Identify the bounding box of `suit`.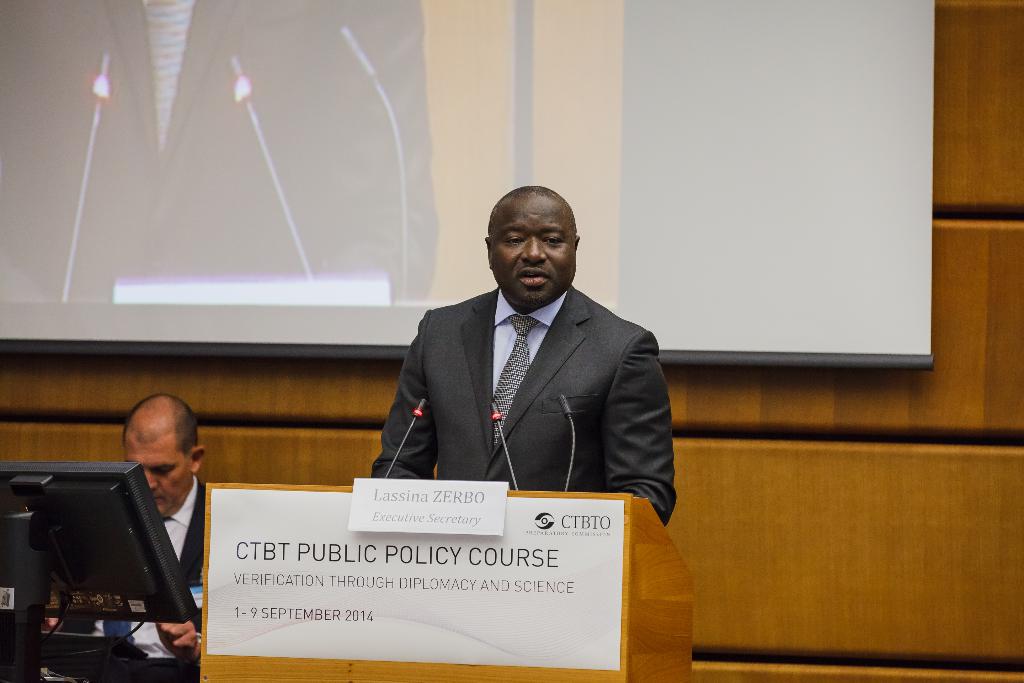
{"left": 375, "top": 231, "right": 670, "bottom": 513}.
